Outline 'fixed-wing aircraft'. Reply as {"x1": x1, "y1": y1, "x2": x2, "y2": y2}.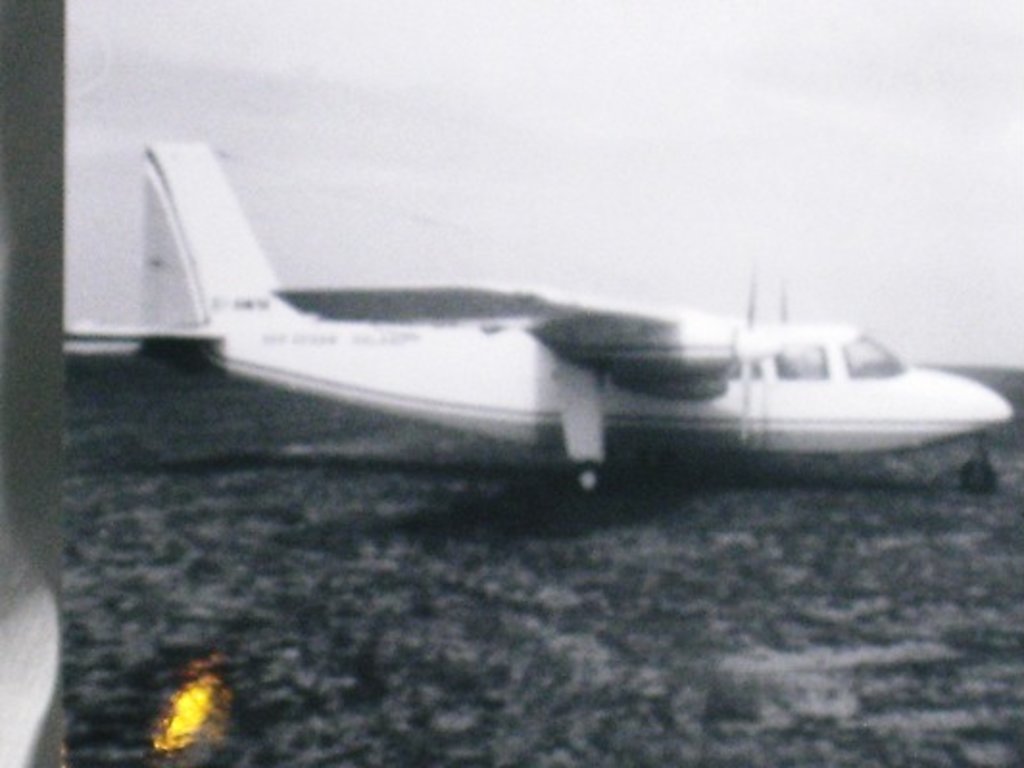
{"x1": 56, "y1": 127, "x2": 1011, "y2": 501}.
